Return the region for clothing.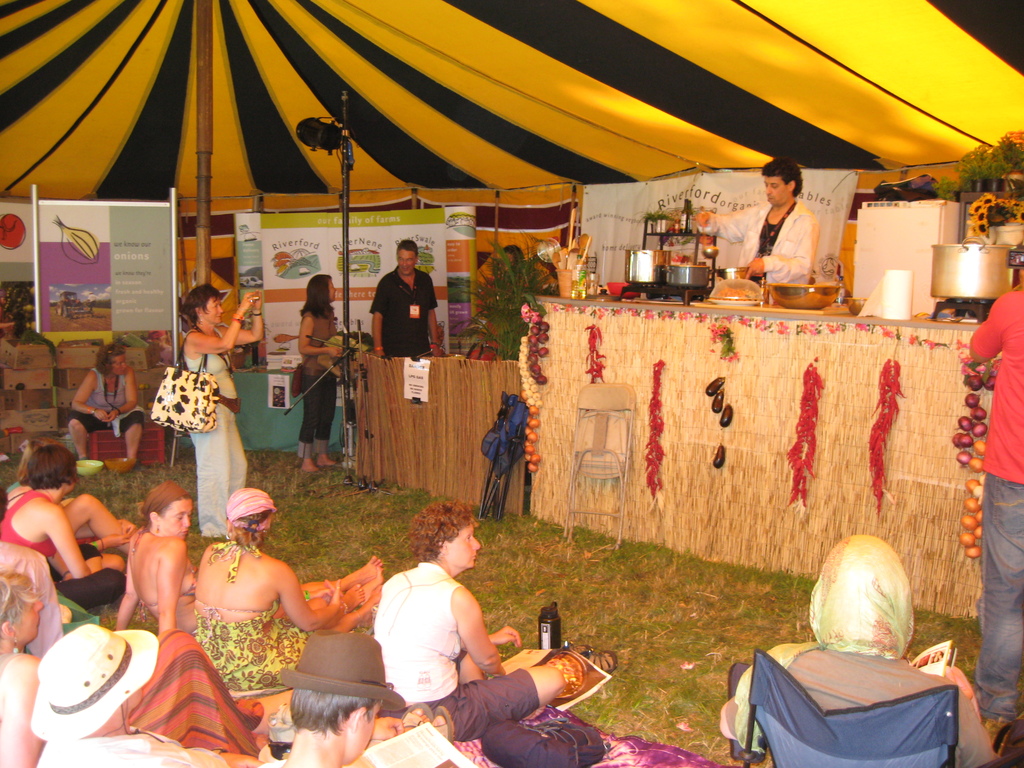
(x1=64, y1=359, x2=141, y2=433).
